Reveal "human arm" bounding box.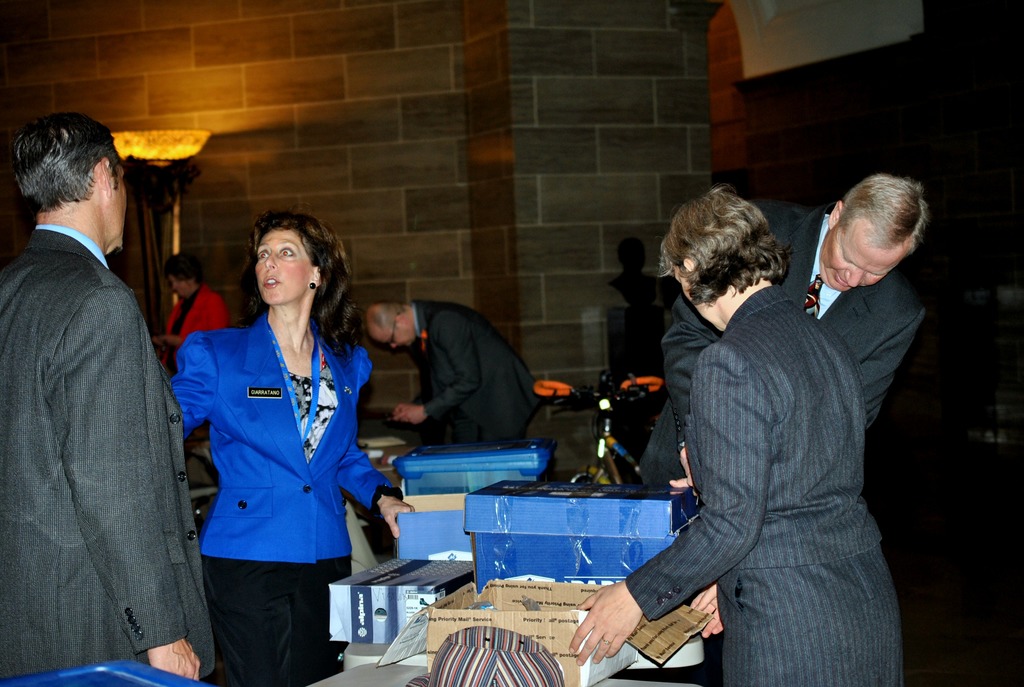
Revealed: bbox=[42, 308, 216, 686].
